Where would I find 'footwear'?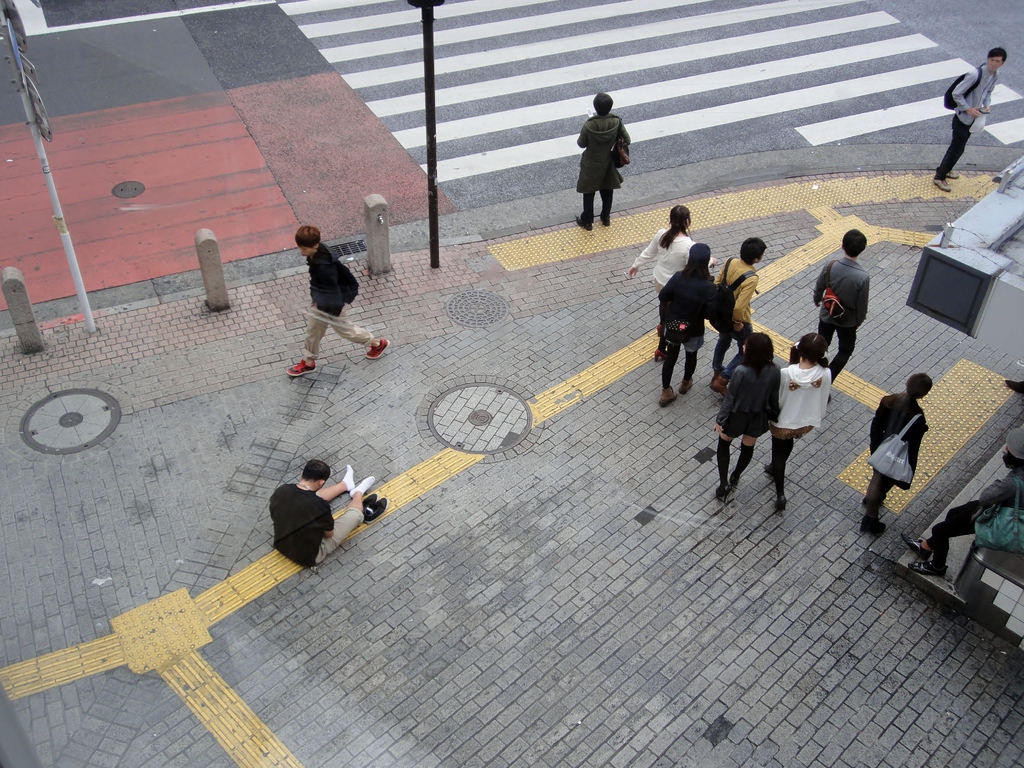
At rect(599, 214, 611, 226).
